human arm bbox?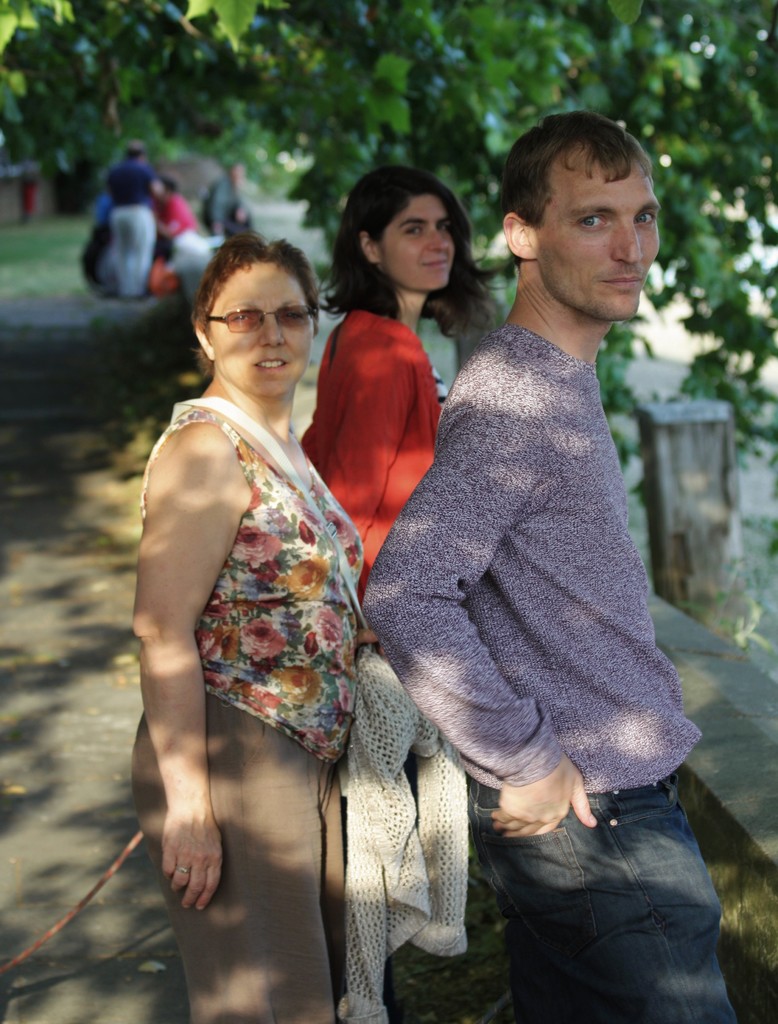
(left=363, top=382, right=604, bottom=833)
